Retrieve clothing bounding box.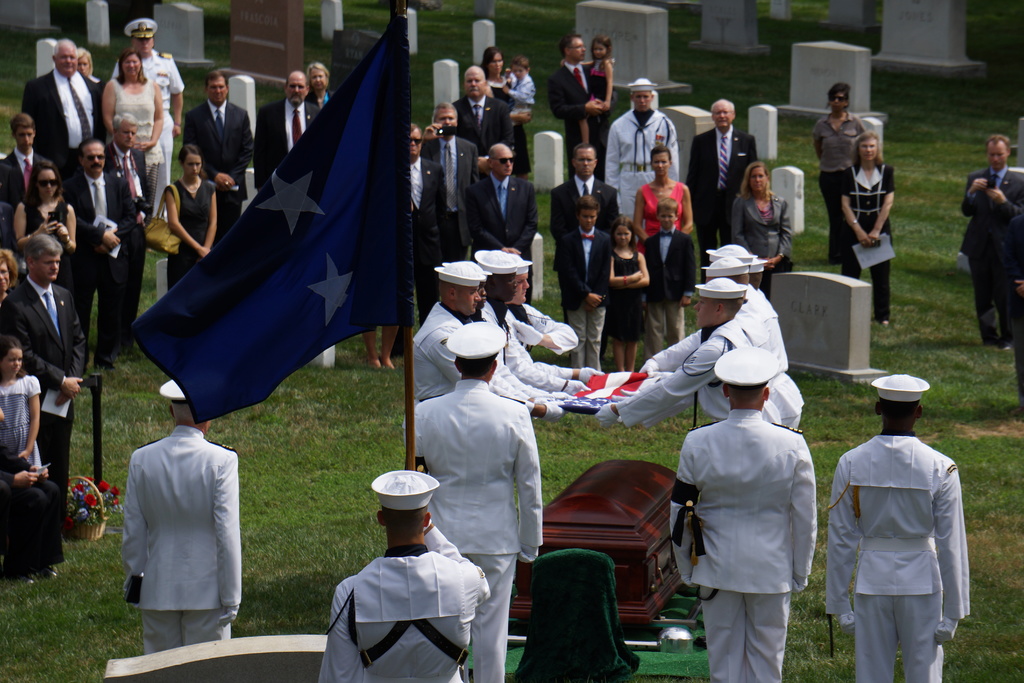
Bounding box: x1=16, y1=195, x2=74, y2=269.
